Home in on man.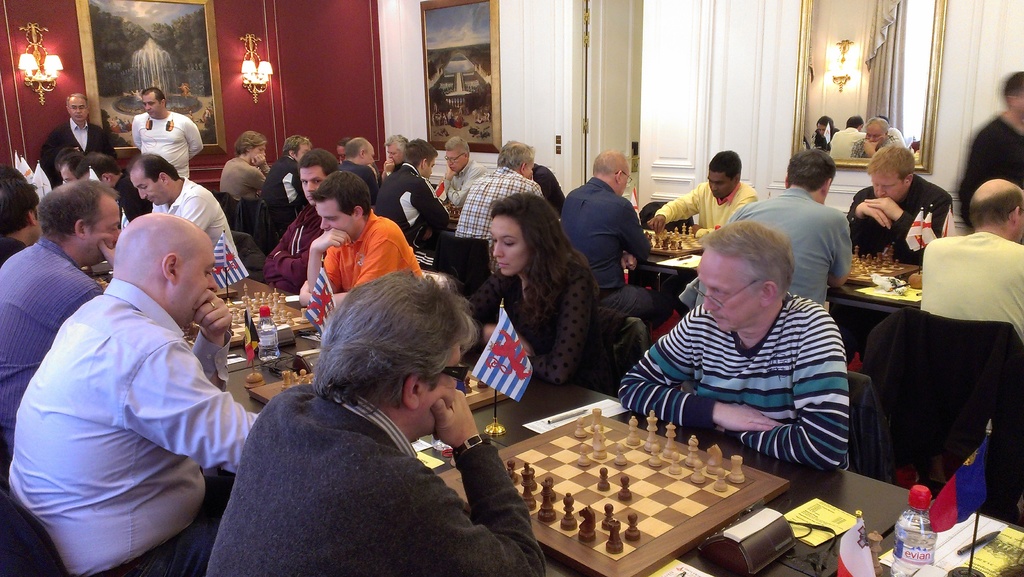
Homed in at {"x1": 262, "y1": 143, "x2": 345, "y2": 298}.
